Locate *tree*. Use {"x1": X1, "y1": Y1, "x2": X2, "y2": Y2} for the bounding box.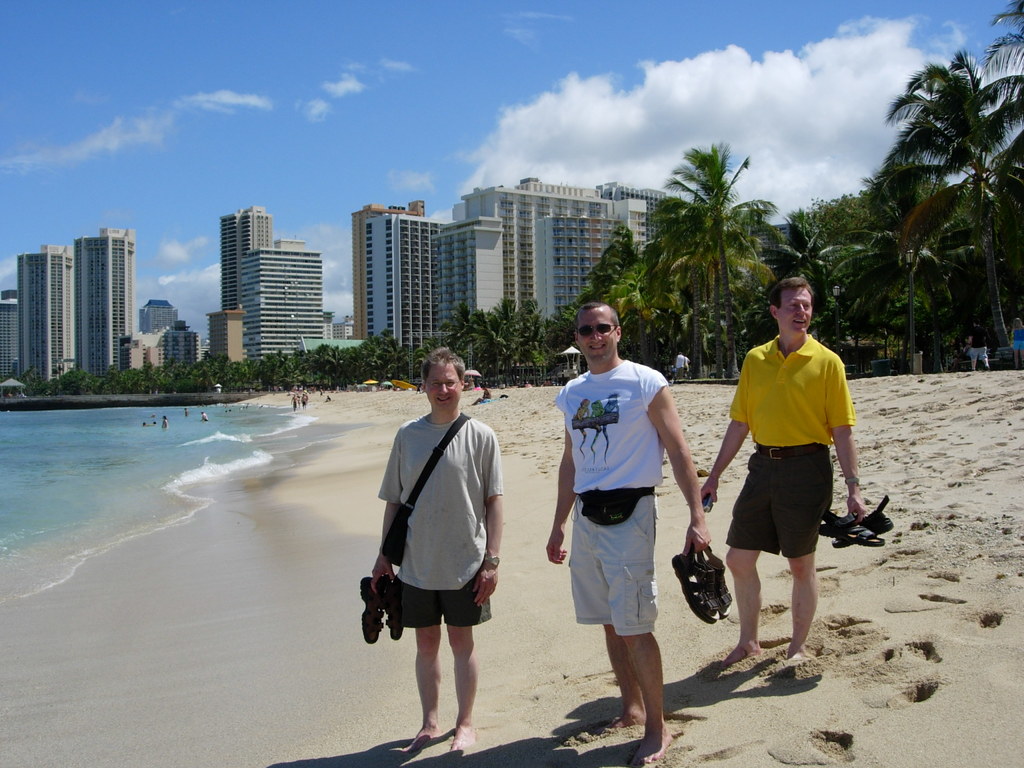
{"x1": 639, "y1": 122, "x2": 786, "y2": 340}.
